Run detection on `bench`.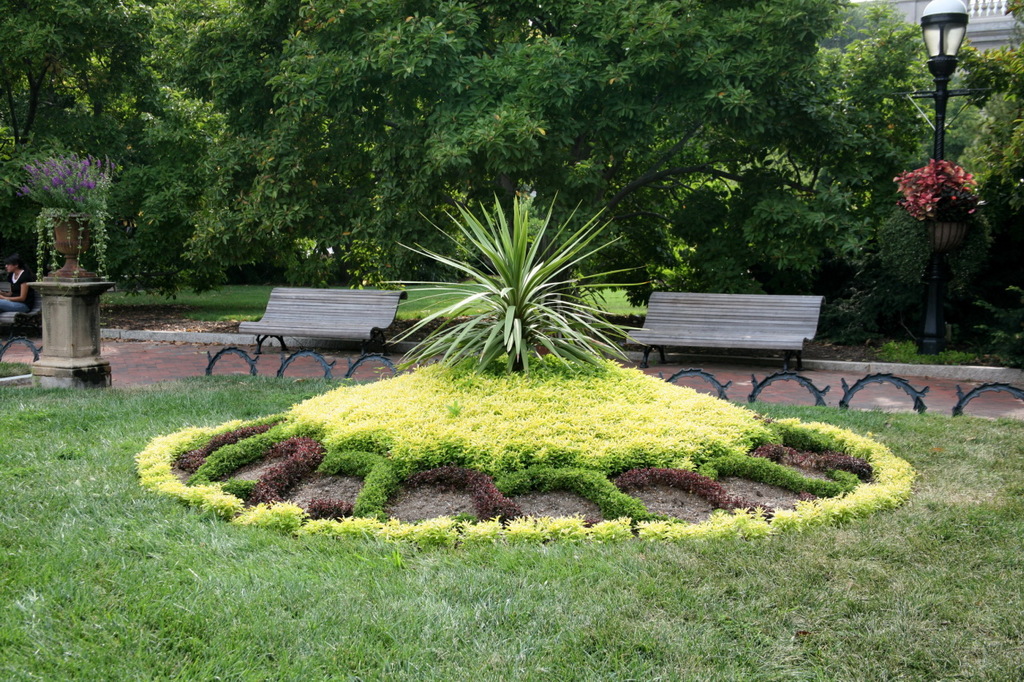
Result: detection(0, 282, 43, 341).
